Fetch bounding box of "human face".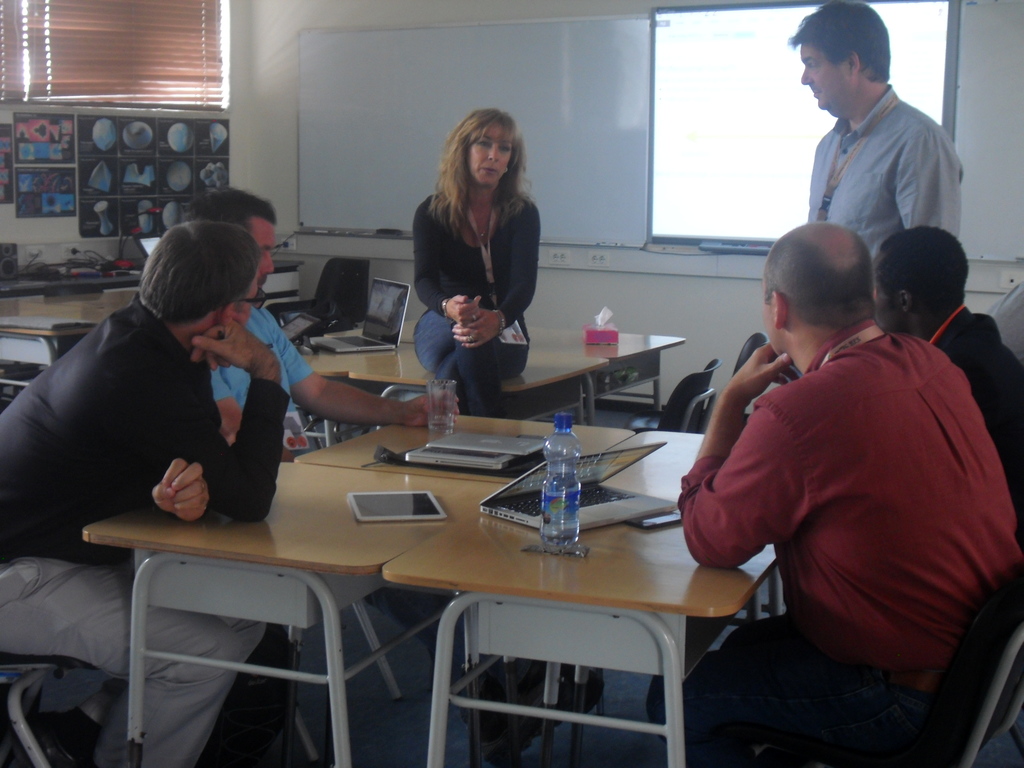
Bbox: left=251, top=214, right=273, bottom=291.
